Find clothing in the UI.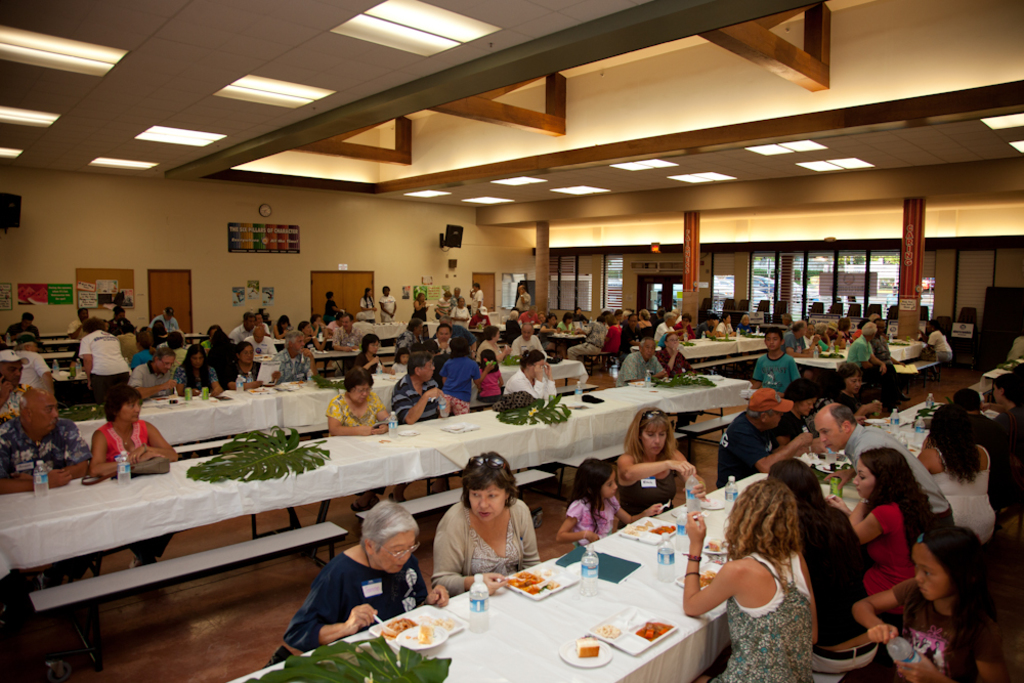
UI element at <region>472, 289, 483, 312</region>.
